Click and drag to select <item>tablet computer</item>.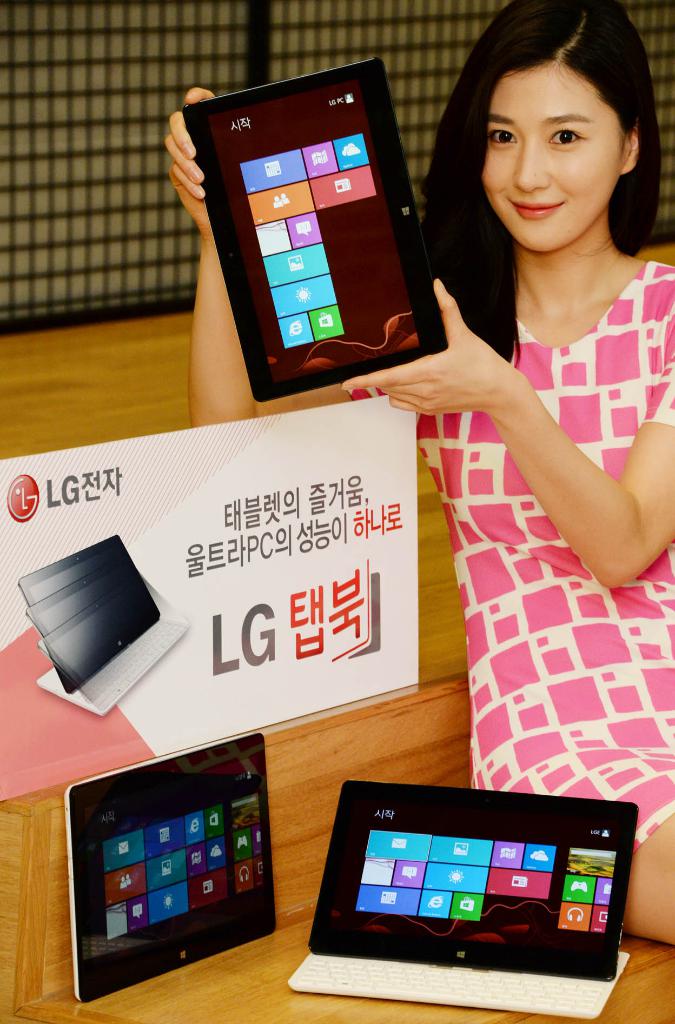
Selection: {"left": 20, "top": 536, "right": 161, "bottom": 696}.
